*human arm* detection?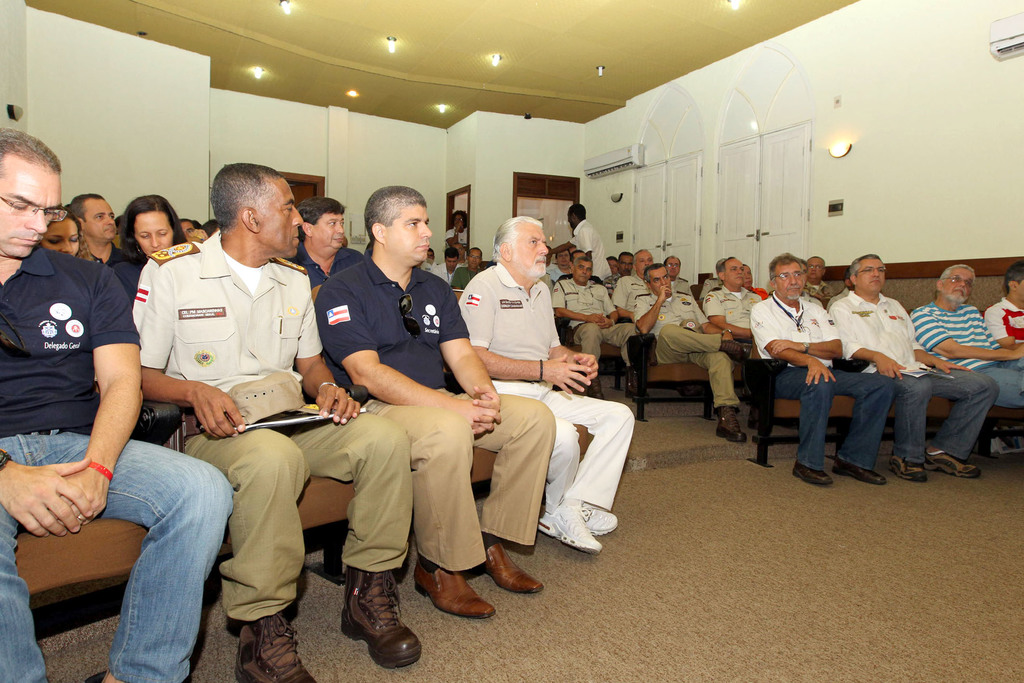
region(749, 308, 837, 391)
